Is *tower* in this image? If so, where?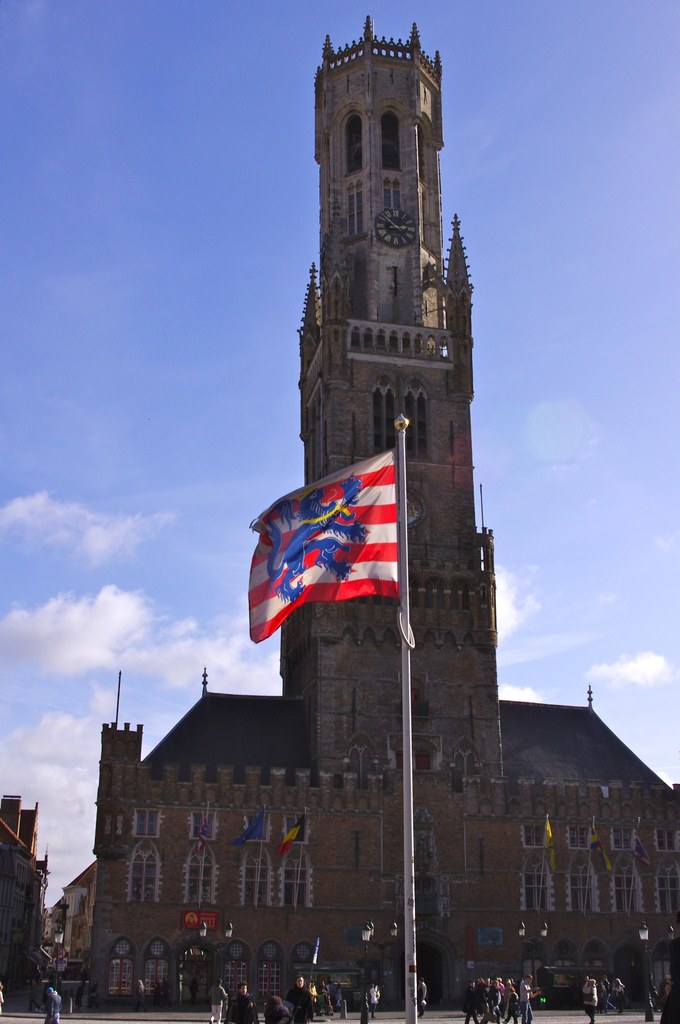
Yes, at (242,0,572,925).
